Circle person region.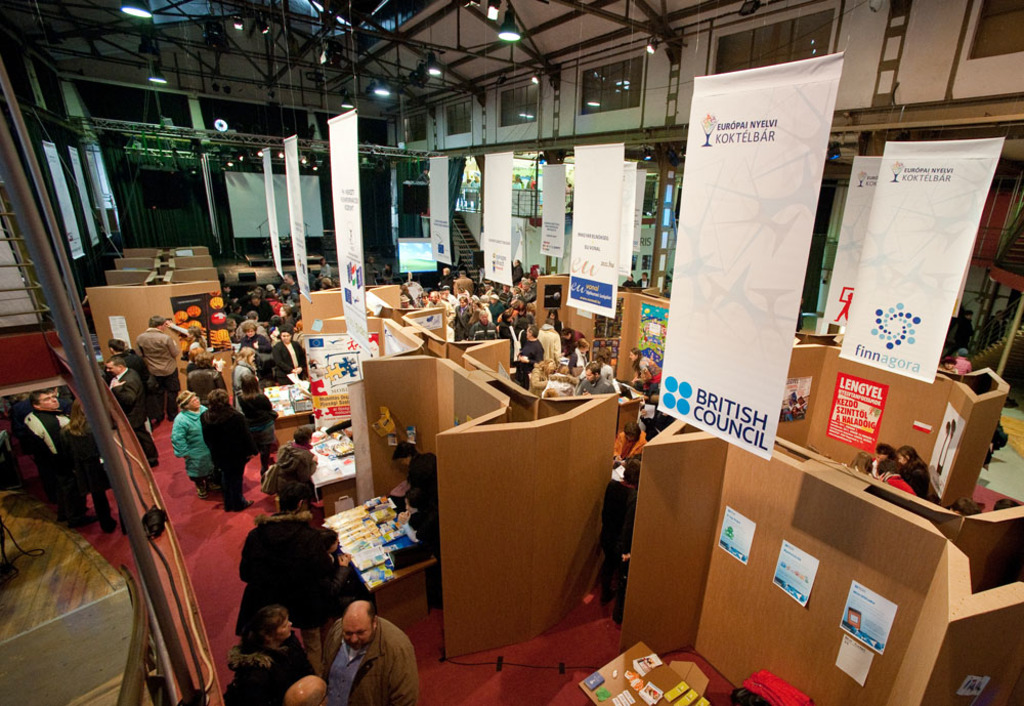
Region: {"left": 637, "top": 272, "right": 649, "bottom": 287}.
